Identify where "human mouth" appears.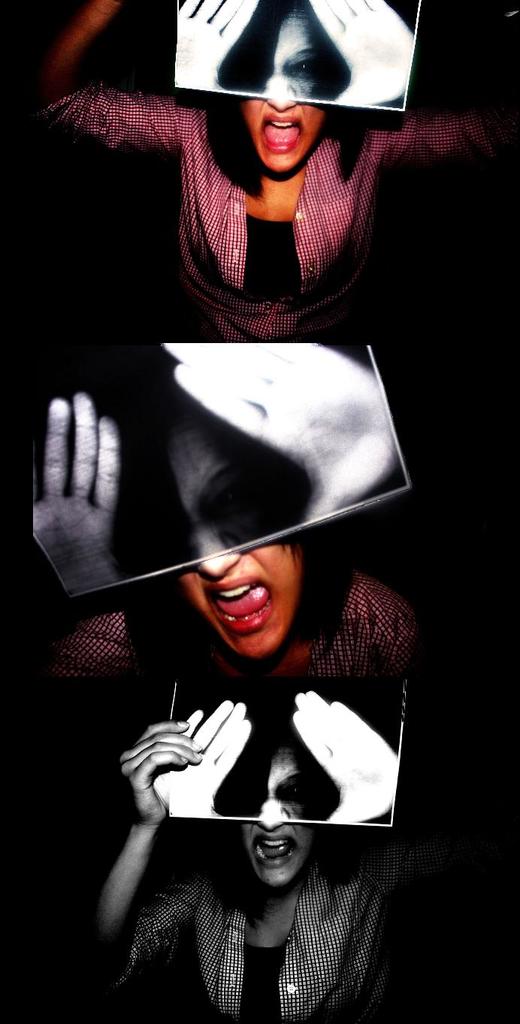
Appears at locate(202, 566, 276, 631).
